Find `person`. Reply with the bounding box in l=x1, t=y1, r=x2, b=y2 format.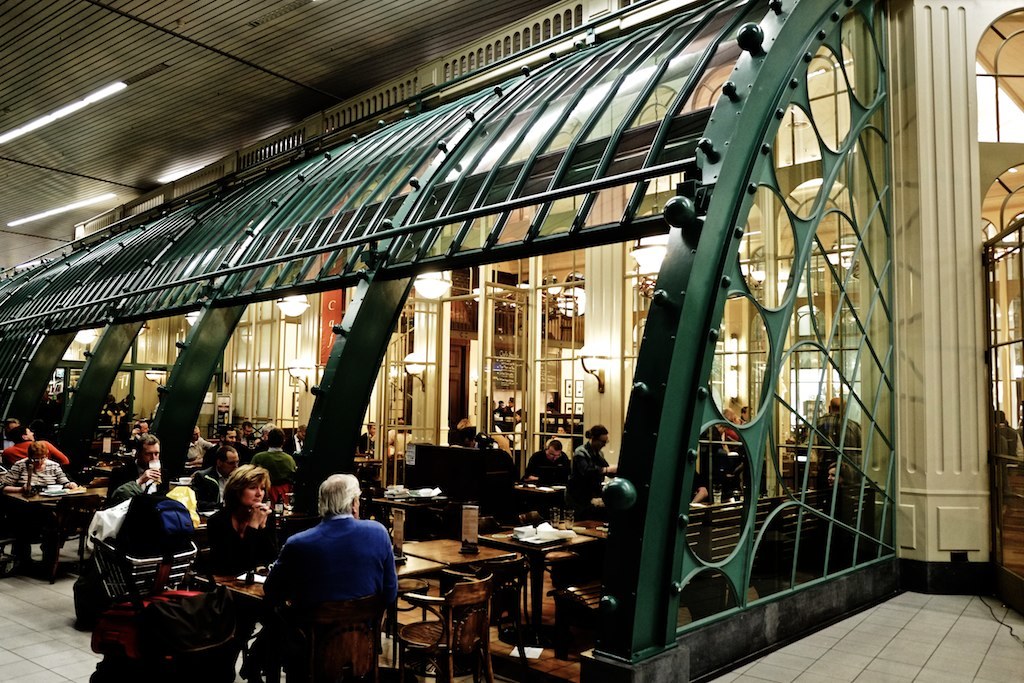
l=992, t=413, r=1023, b=474.
